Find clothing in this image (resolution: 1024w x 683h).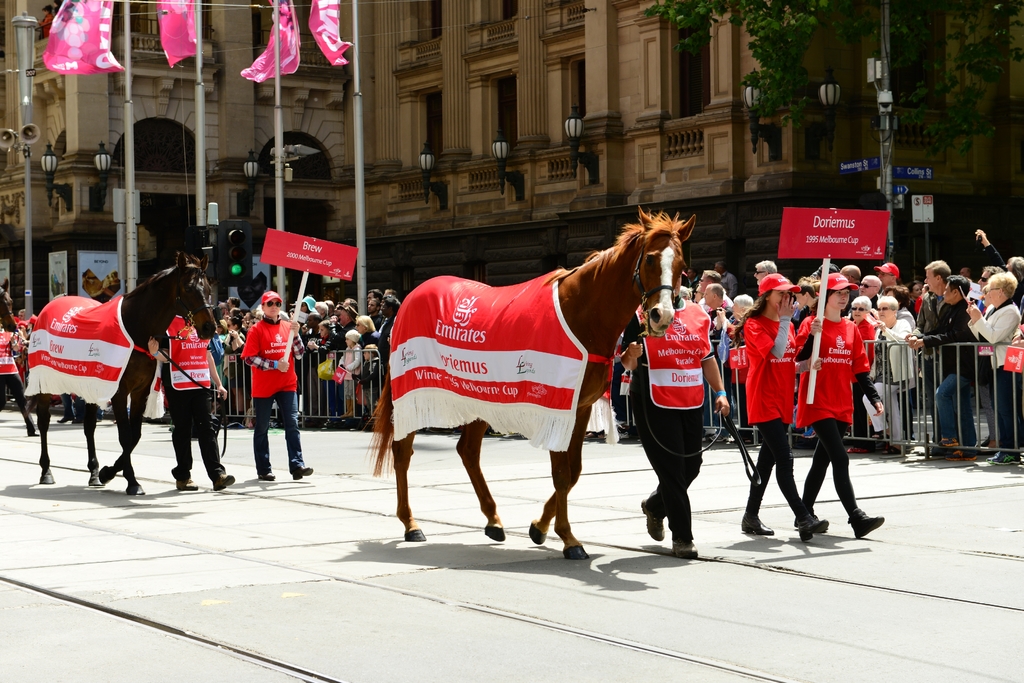
box(789, 300, 885, 527).
